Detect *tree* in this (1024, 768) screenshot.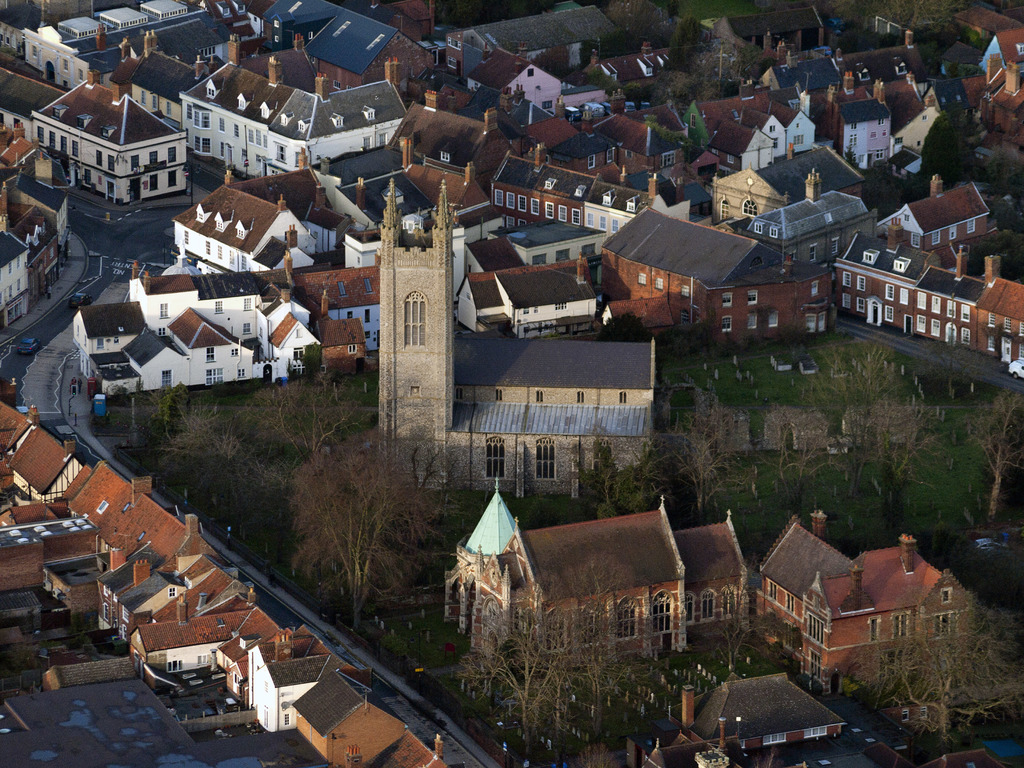
Detection: [left=156, top=369, right=385, bottom=543].
